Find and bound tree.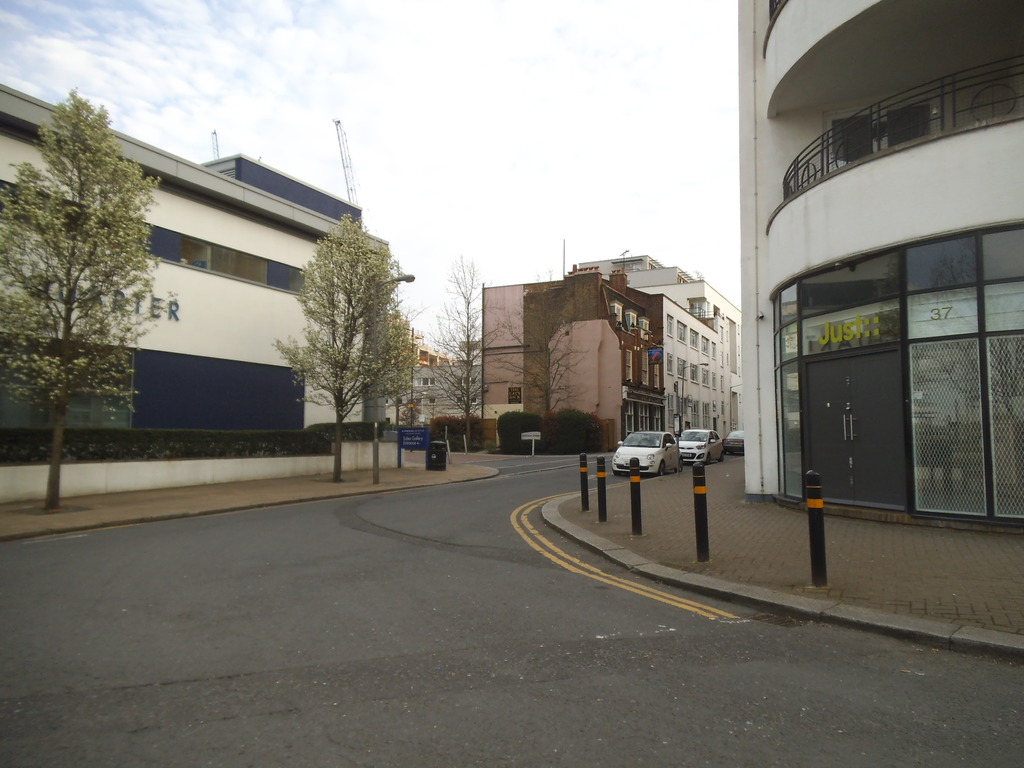
Bound: [381,304,423,428].
